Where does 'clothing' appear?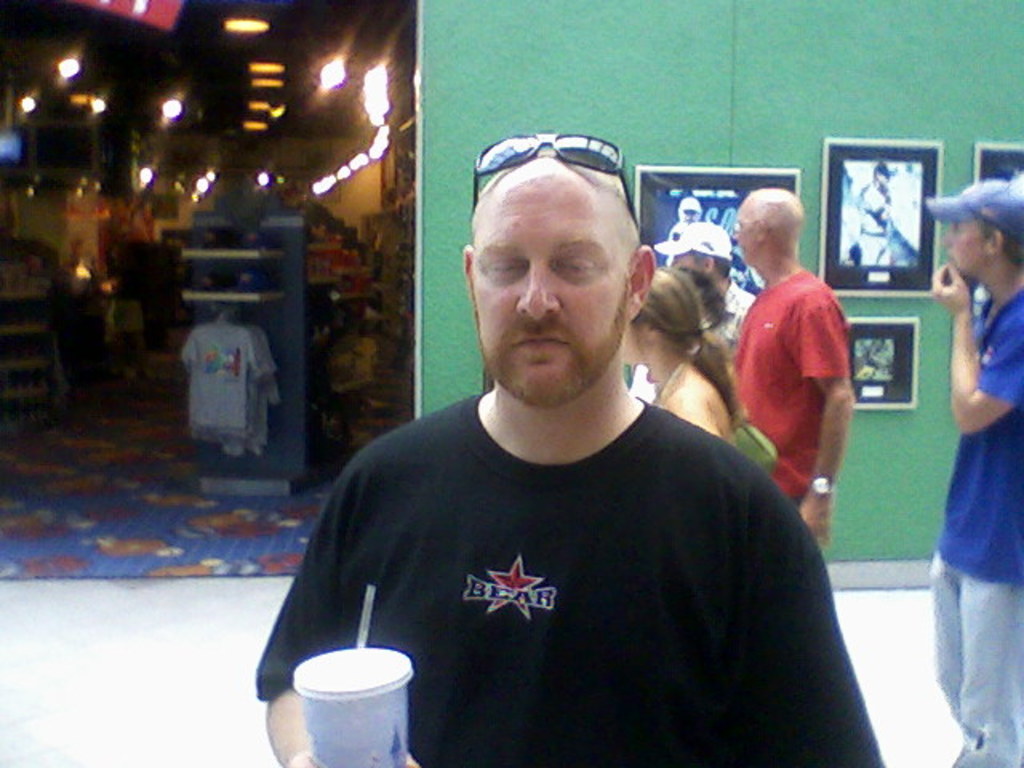
Appears at (698,280,760,365).
